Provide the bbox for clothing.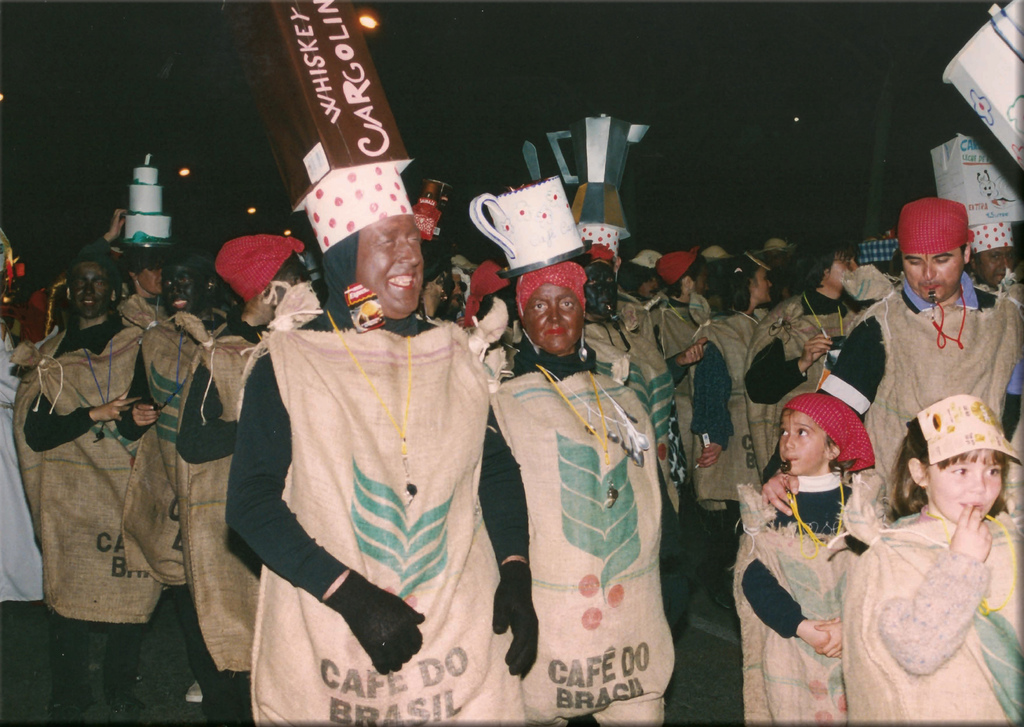
x1=213, y1=301, x2=538, y2=726.
